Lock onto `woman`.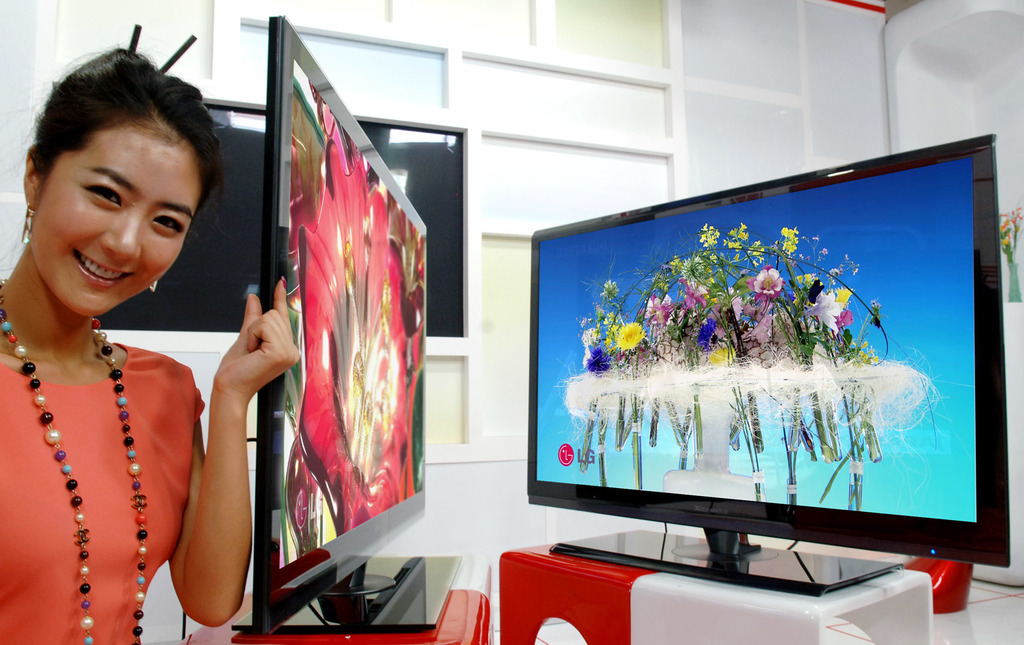
Locked: select_region(0, 64, 234, 633).
